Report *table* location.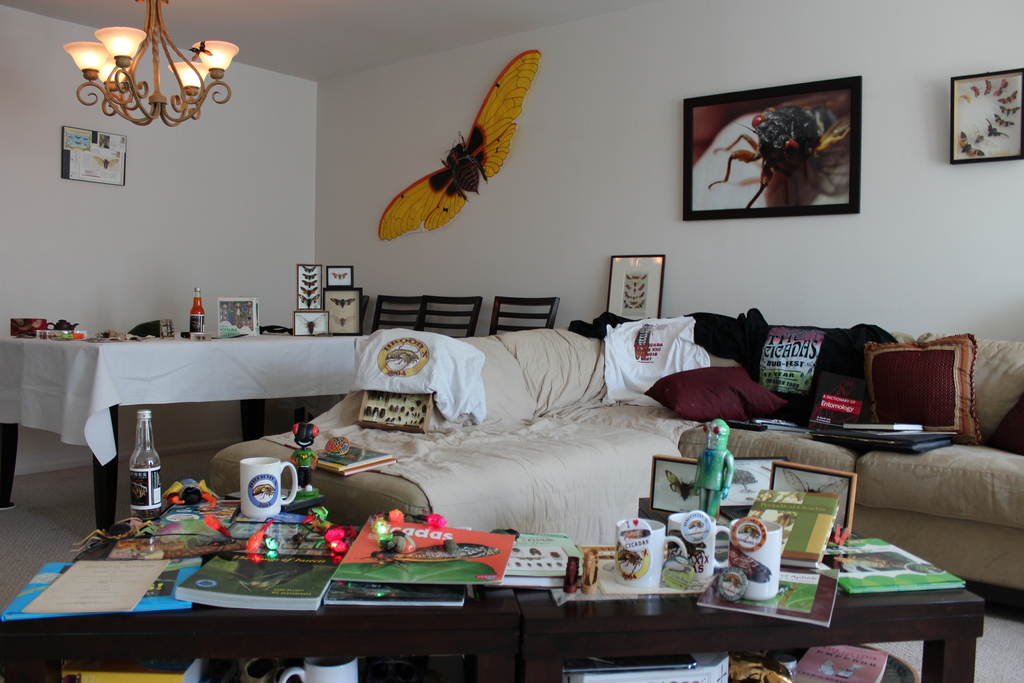
Report: 0/531/988/682.
